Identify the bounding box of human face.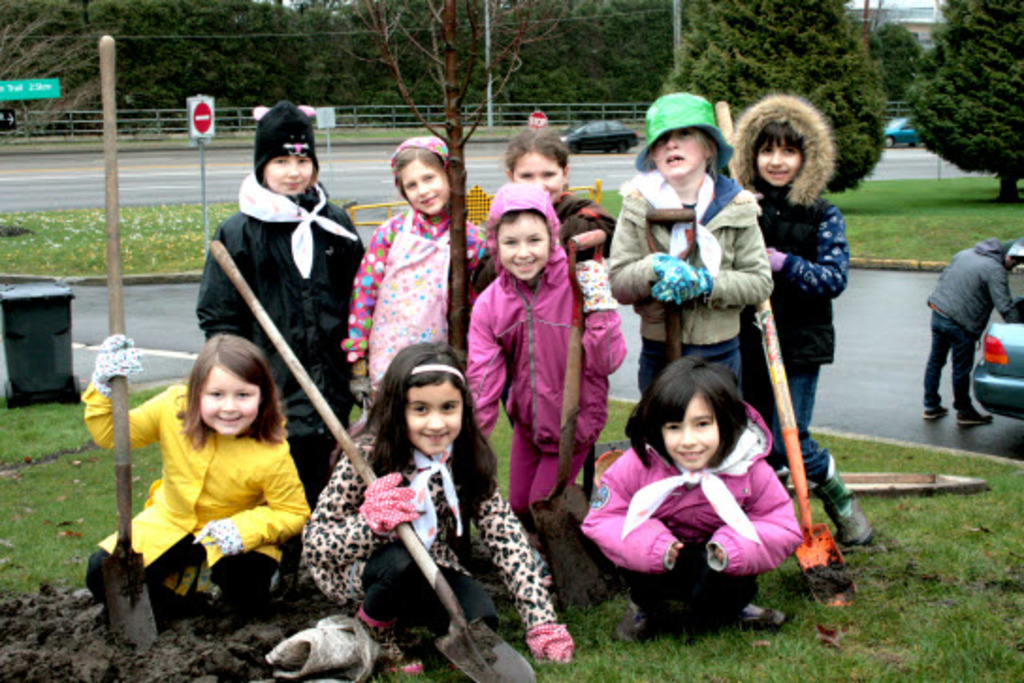
(651,126,708,181).
